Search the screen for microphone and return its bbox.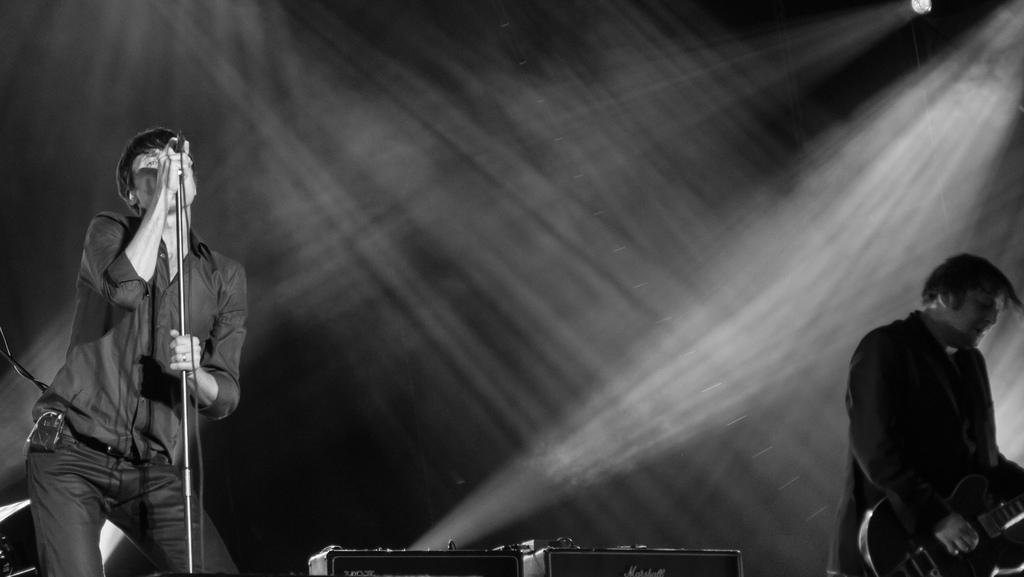
Found: (left=163, top=129, right=192, bottom=181).
